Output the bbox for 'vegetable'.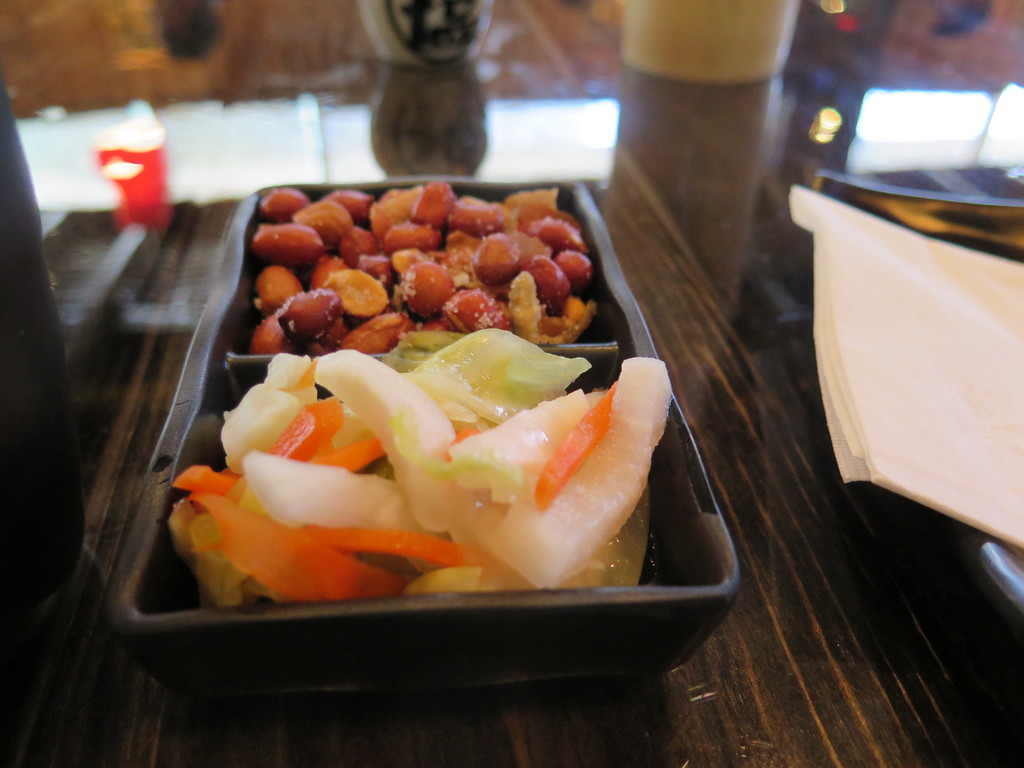
box(311, 350, 455, 535).
